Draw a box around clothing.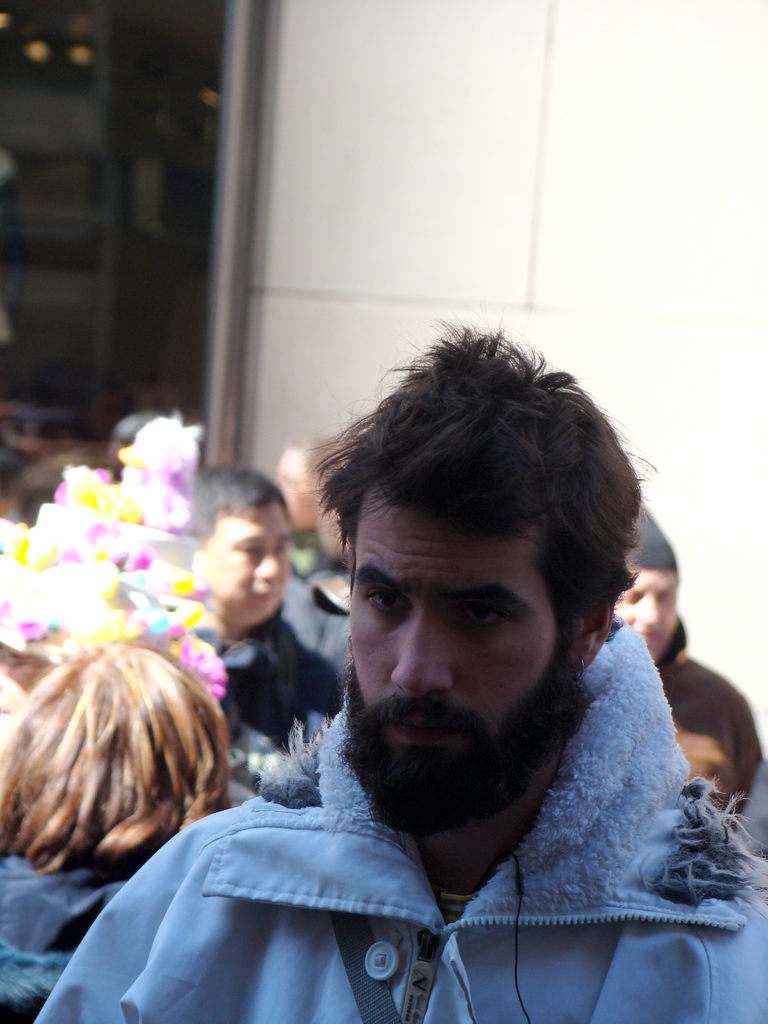
(0,855,129,1023).
